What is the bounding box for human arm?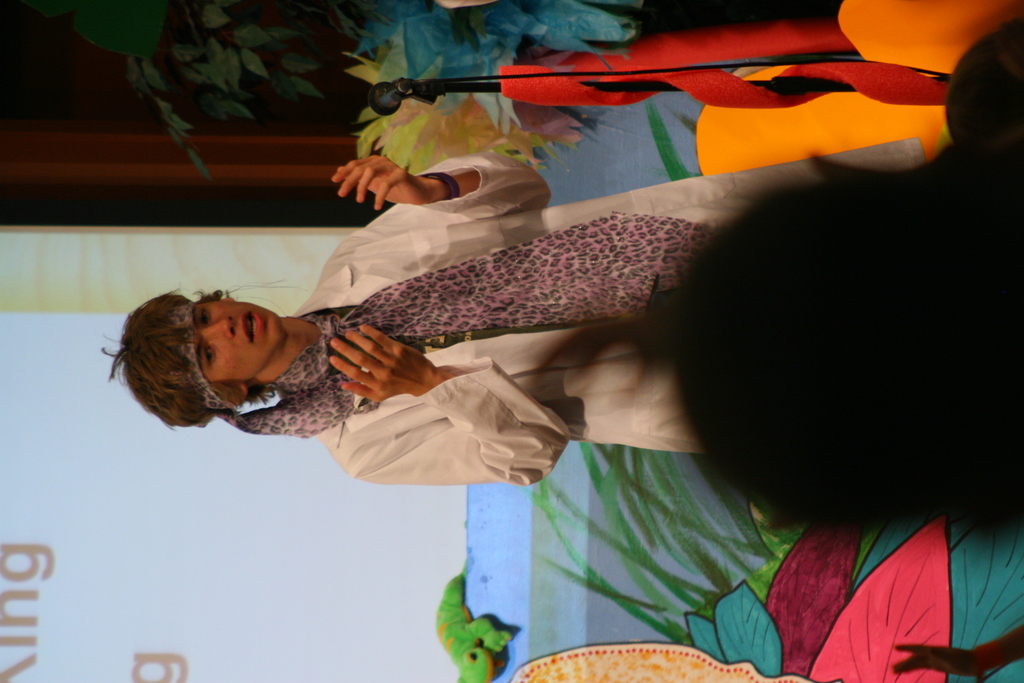
328,322,577,490.
